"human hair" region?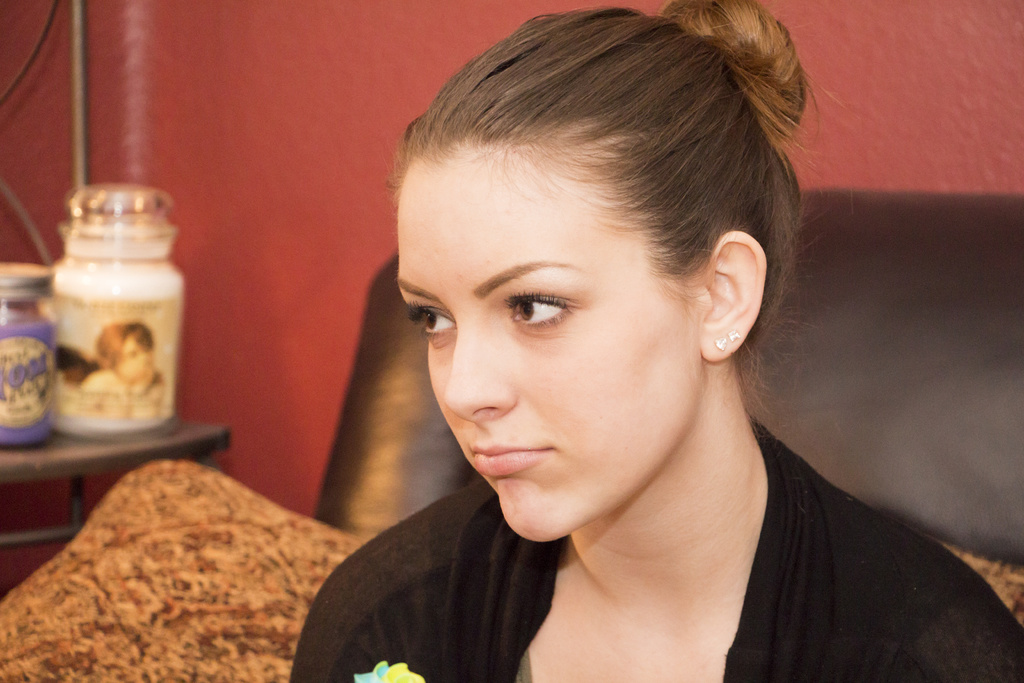
l=387, t=7, r=832, b=434
